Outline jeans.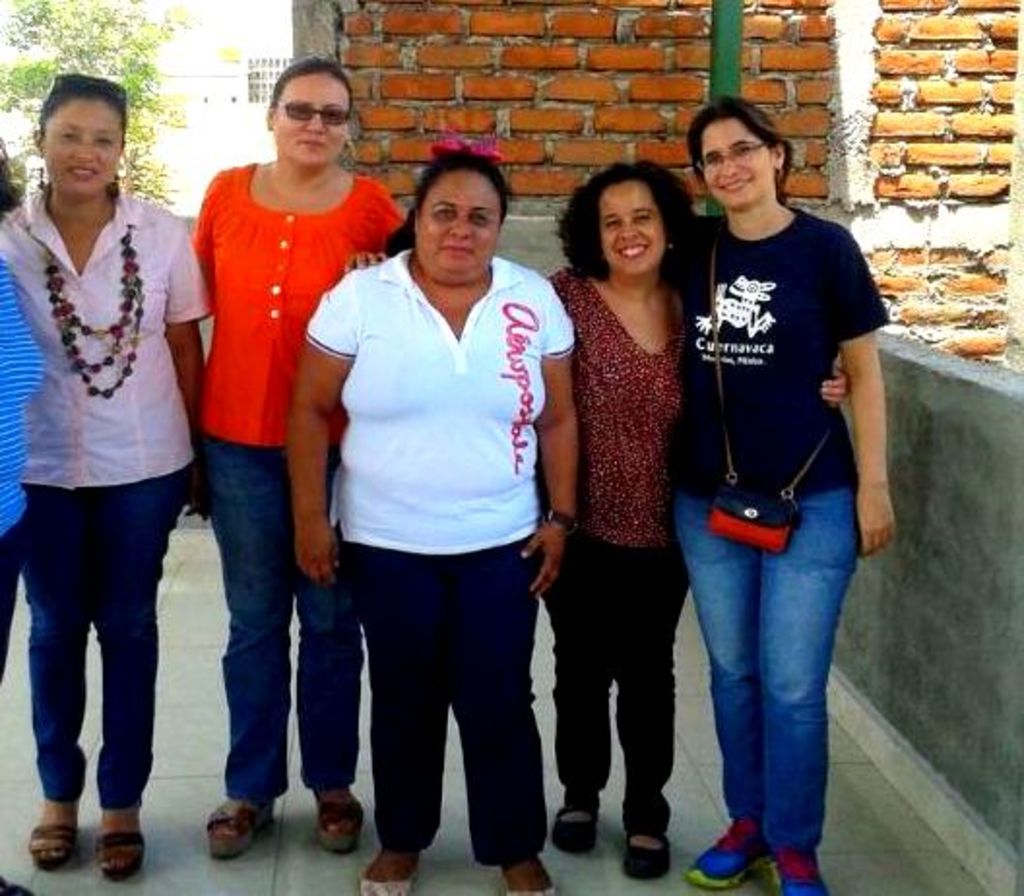
Outline: x1=351 y1=545 x2=553 y2=857.
